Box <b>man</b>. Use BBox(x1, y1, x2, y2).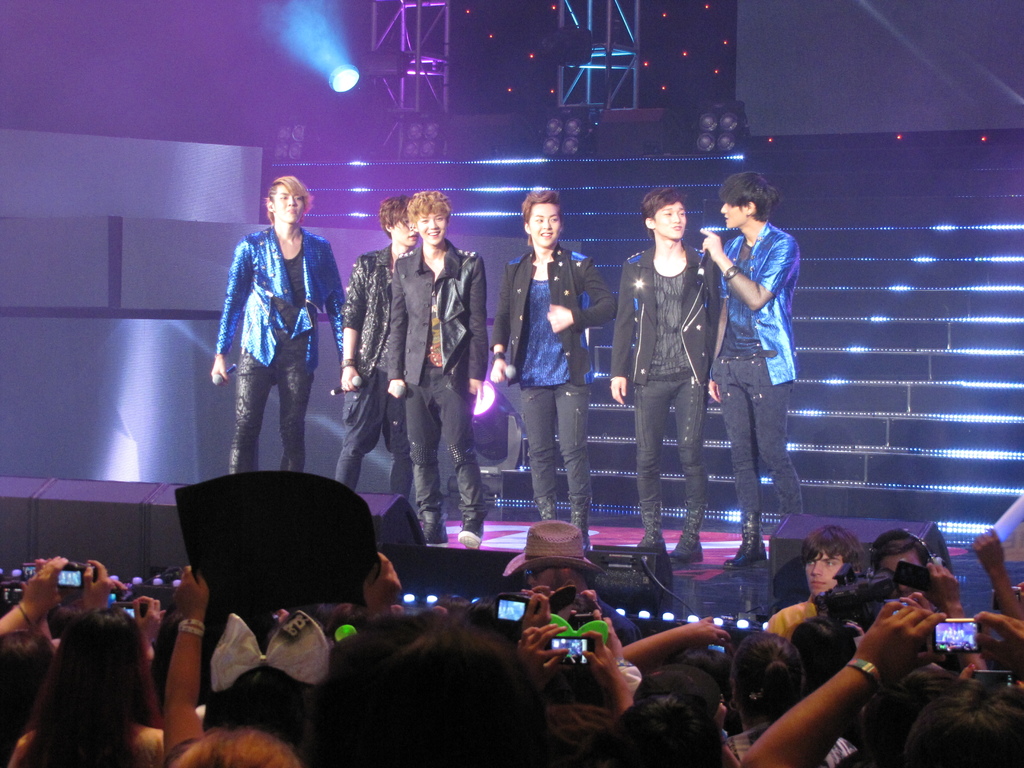
BBox(483, 185, 619, 556).
